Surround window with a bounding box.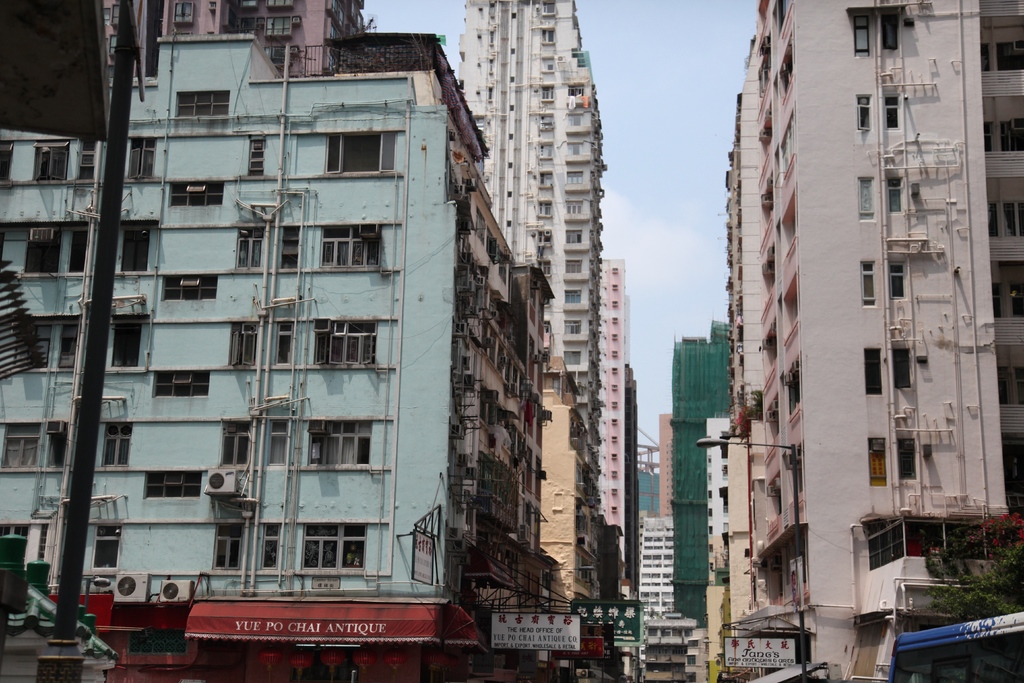
(1002, 116, 1023, 150).
